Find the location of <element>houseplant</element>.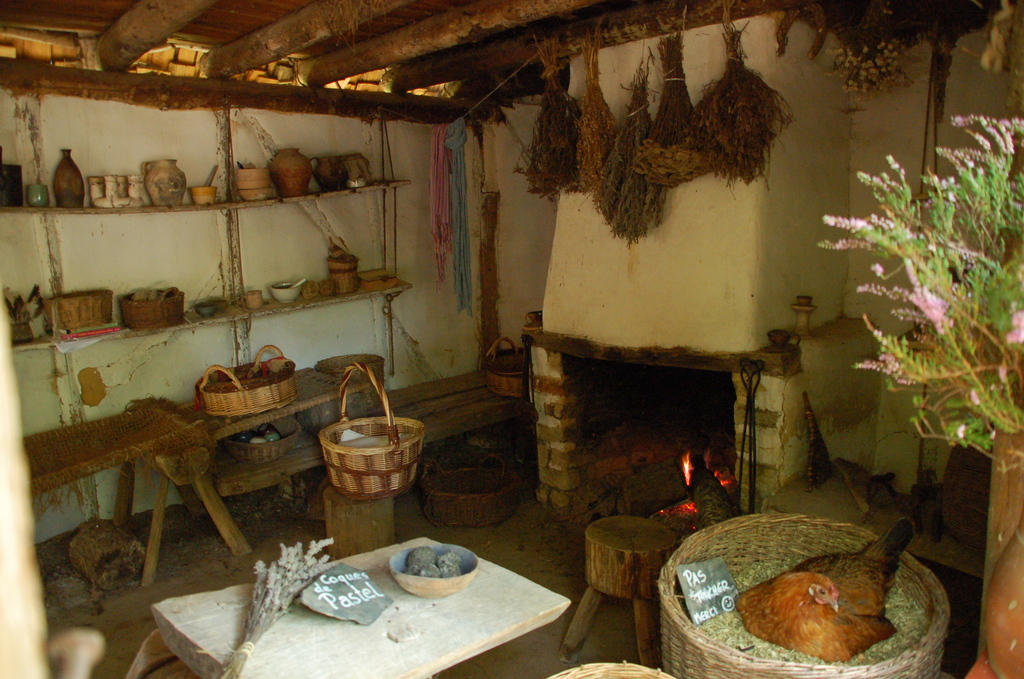
Location: <bbox>815, 119, 1023, 678</bbox>.
